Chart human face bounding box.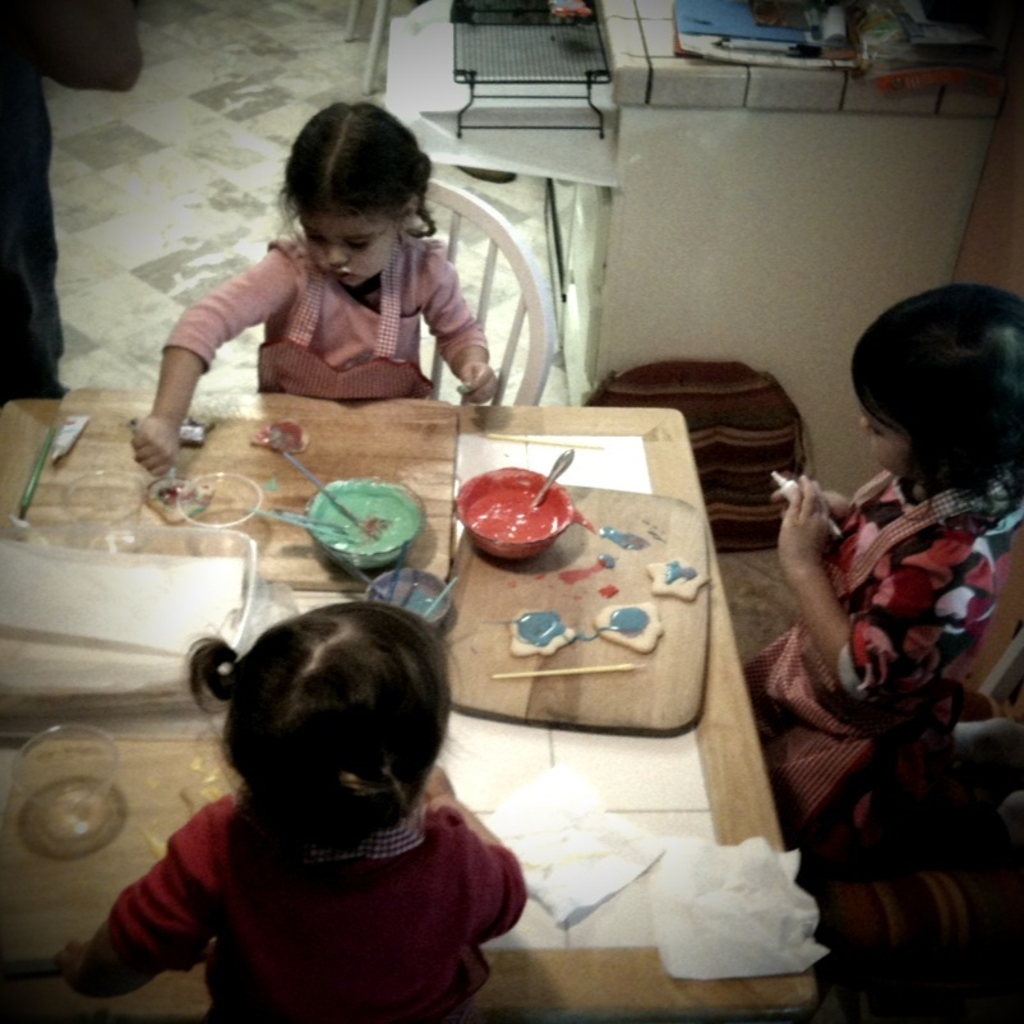
Charted: [862,396,910,485].
